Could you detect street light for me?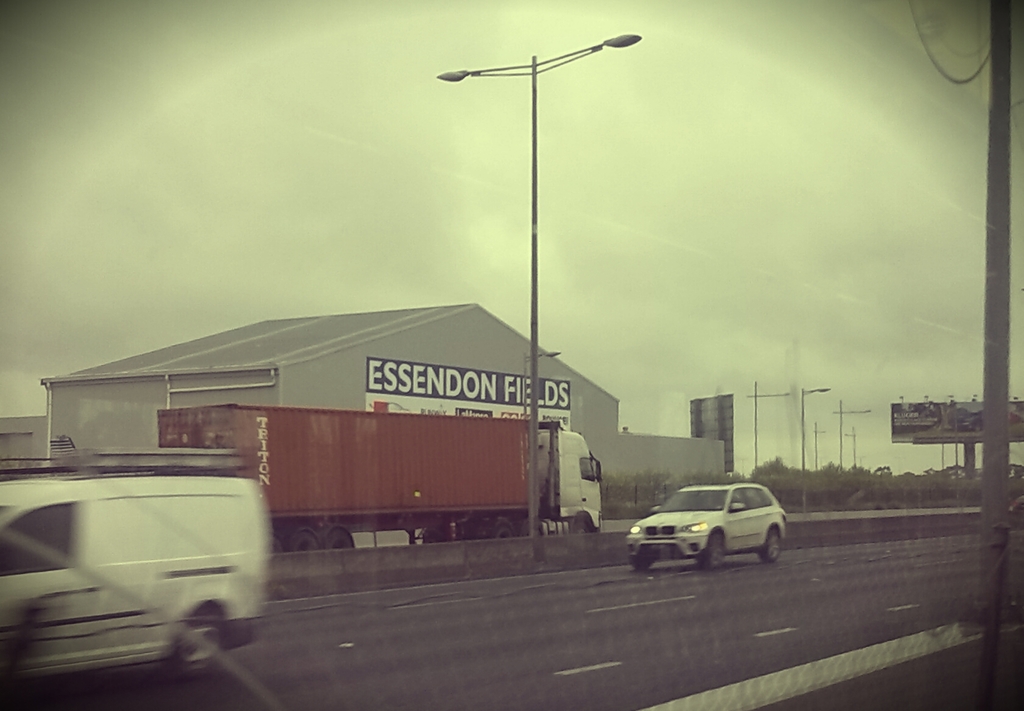
Detection result: box(431, 28, 644, 558).
